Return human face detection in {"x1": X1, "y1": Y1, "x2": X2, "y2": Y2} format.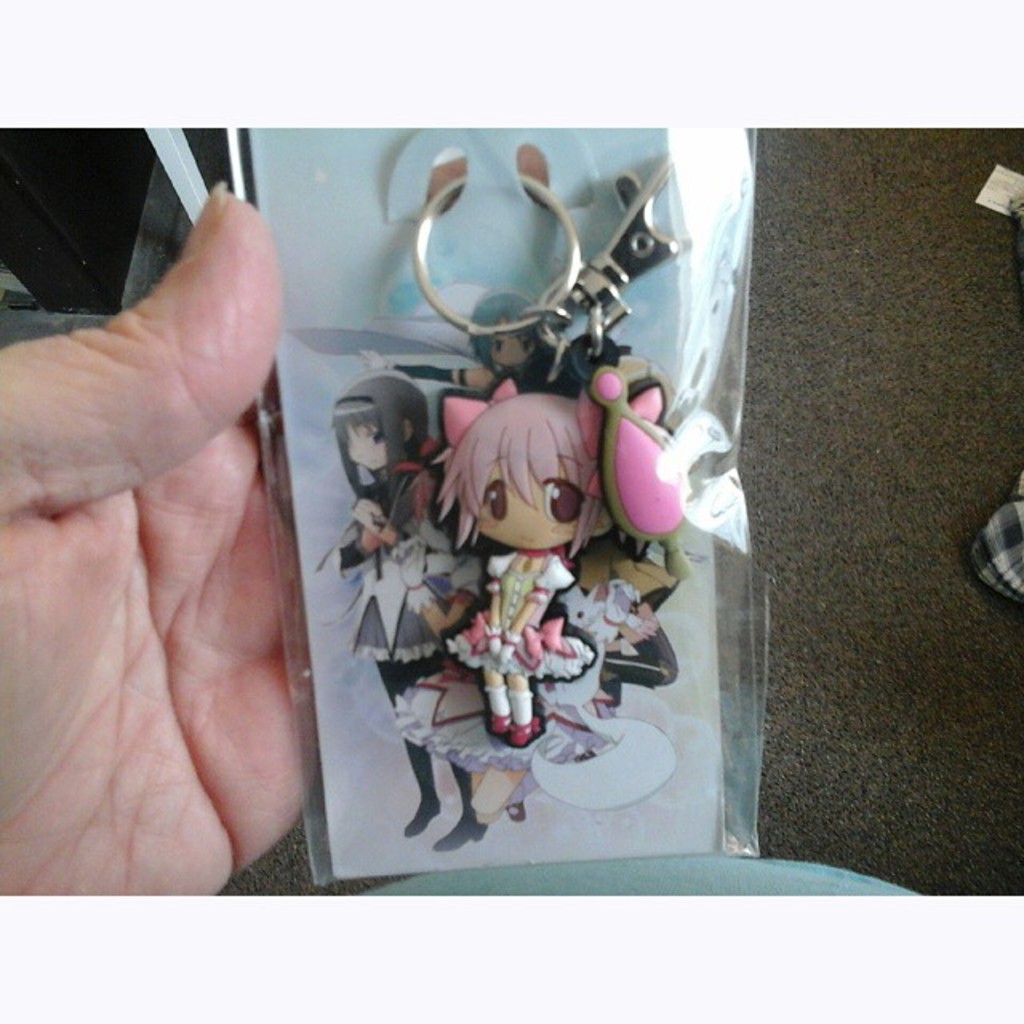
{"x1": 488, "y1": 315, "x2": 533, "y2": 366}.
